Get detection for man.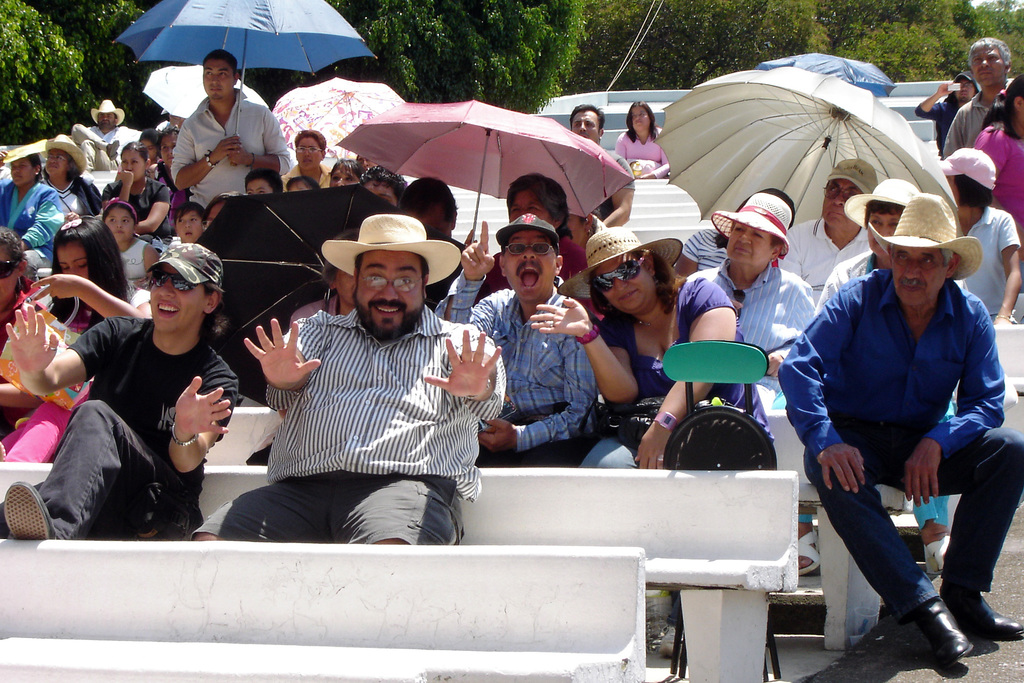
Detection: box=[441, 223, 627, 470].
